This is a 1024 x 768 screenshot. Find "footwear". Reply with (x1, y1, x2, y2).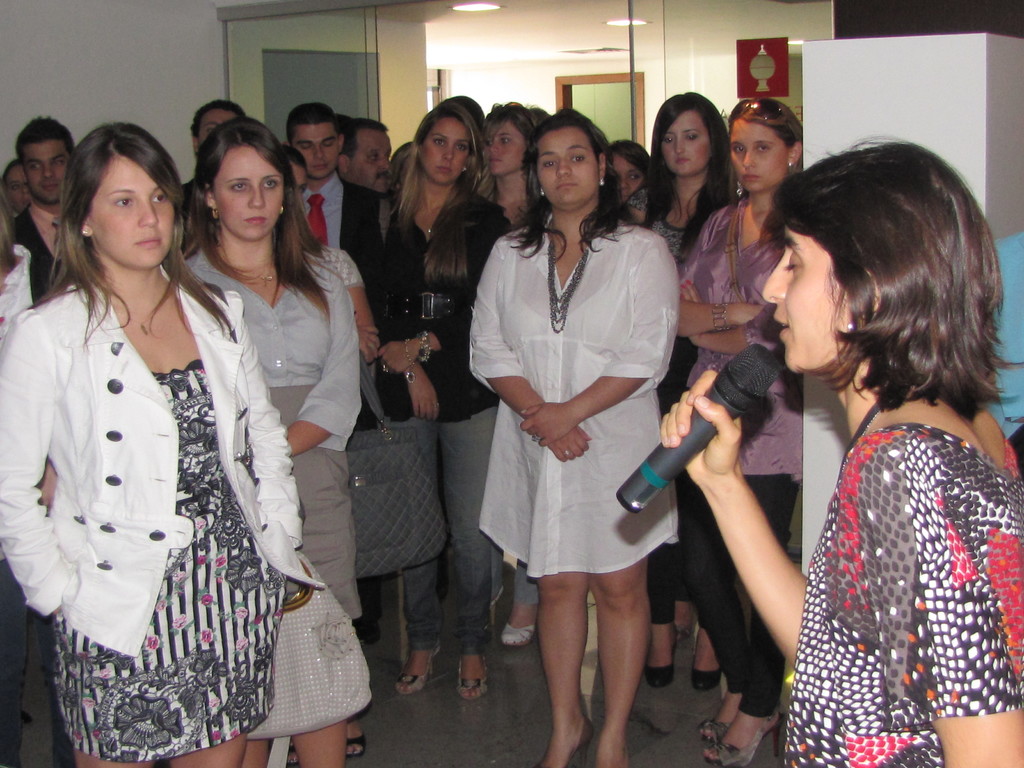
(285, 741, 301, 766).
